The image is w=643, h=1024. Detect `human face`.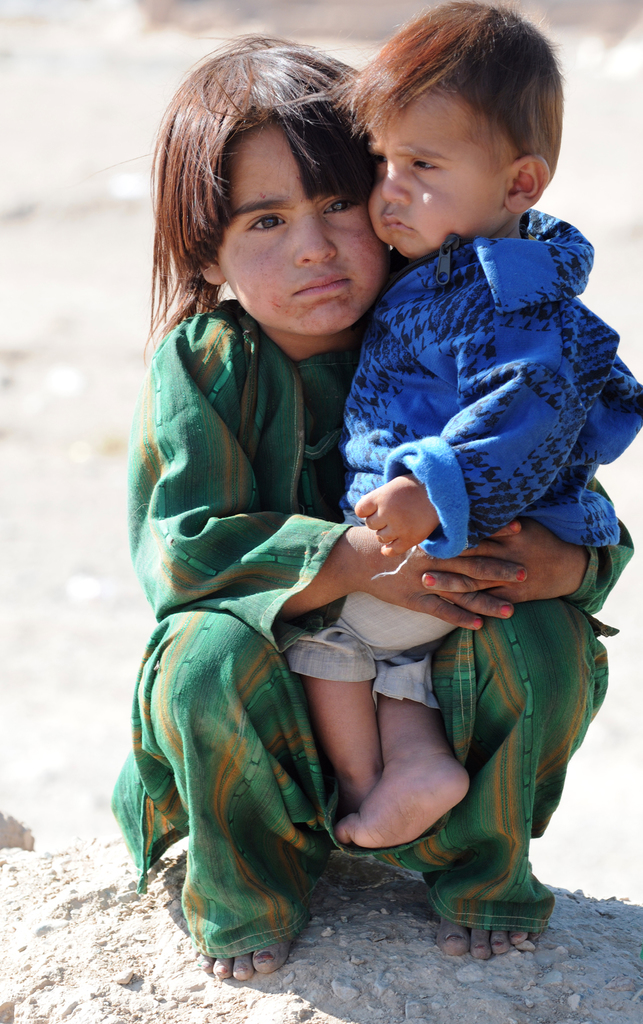
Detection: detection(216, 111, 386, 340).
